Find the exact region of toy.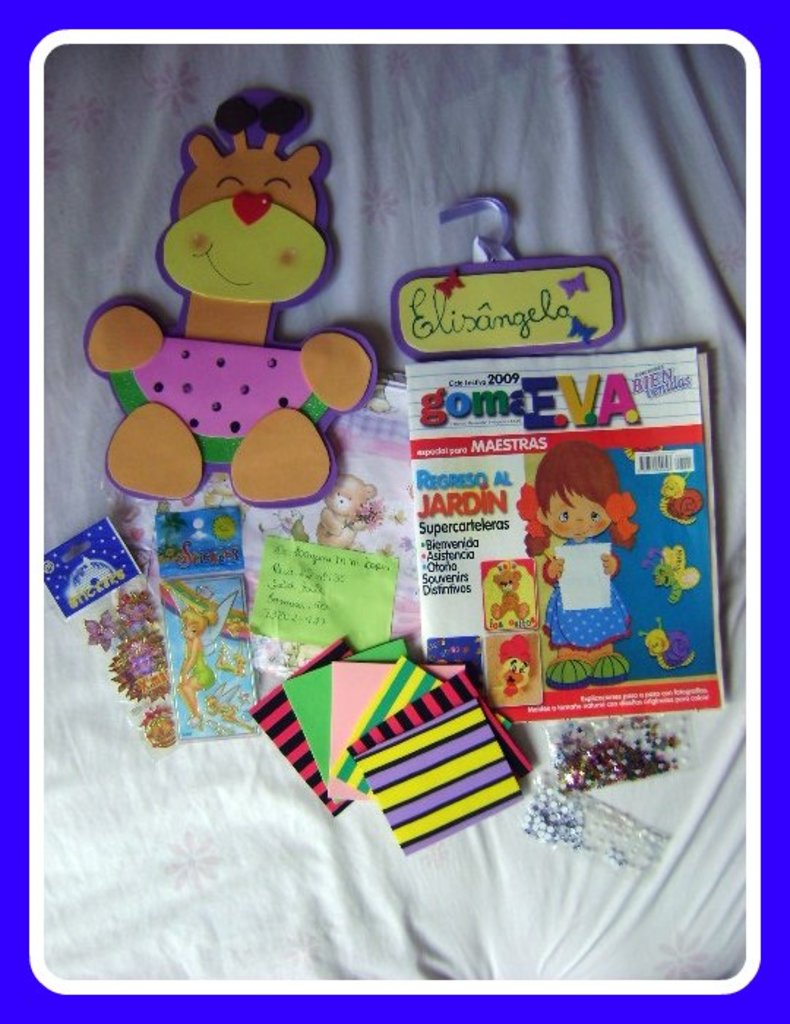
Exact region: box(493, 633, 535, 698).
